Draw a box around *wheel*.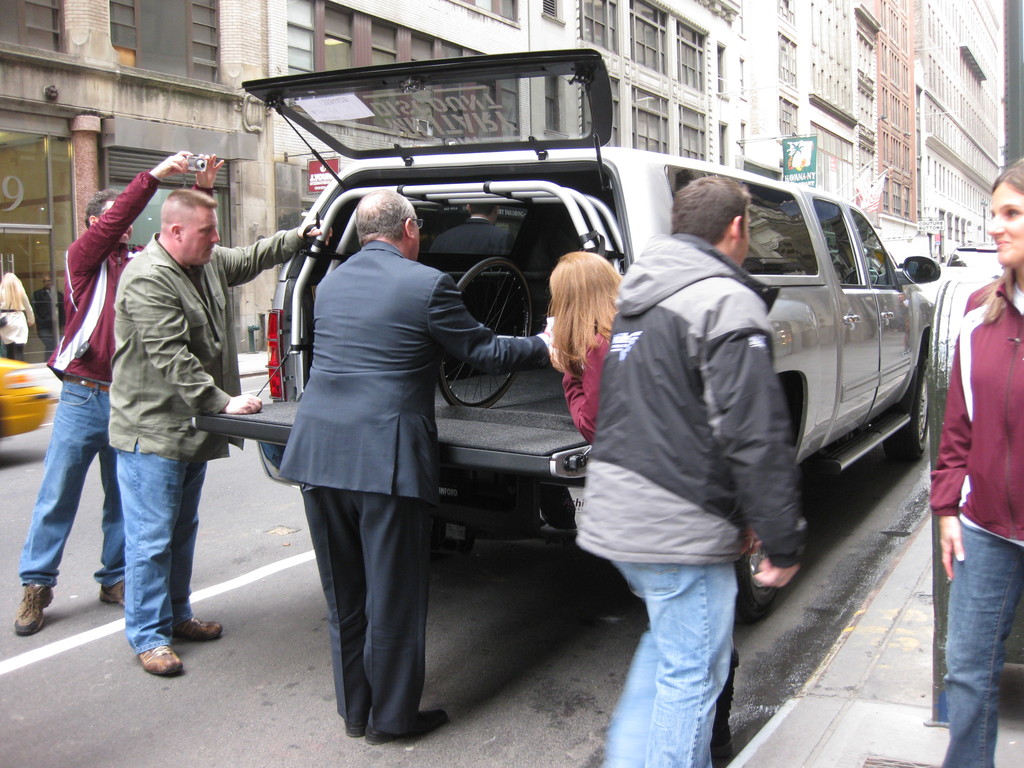
{"x1": 880, "y1": 347, "x2": 932, "y2": 465}.
